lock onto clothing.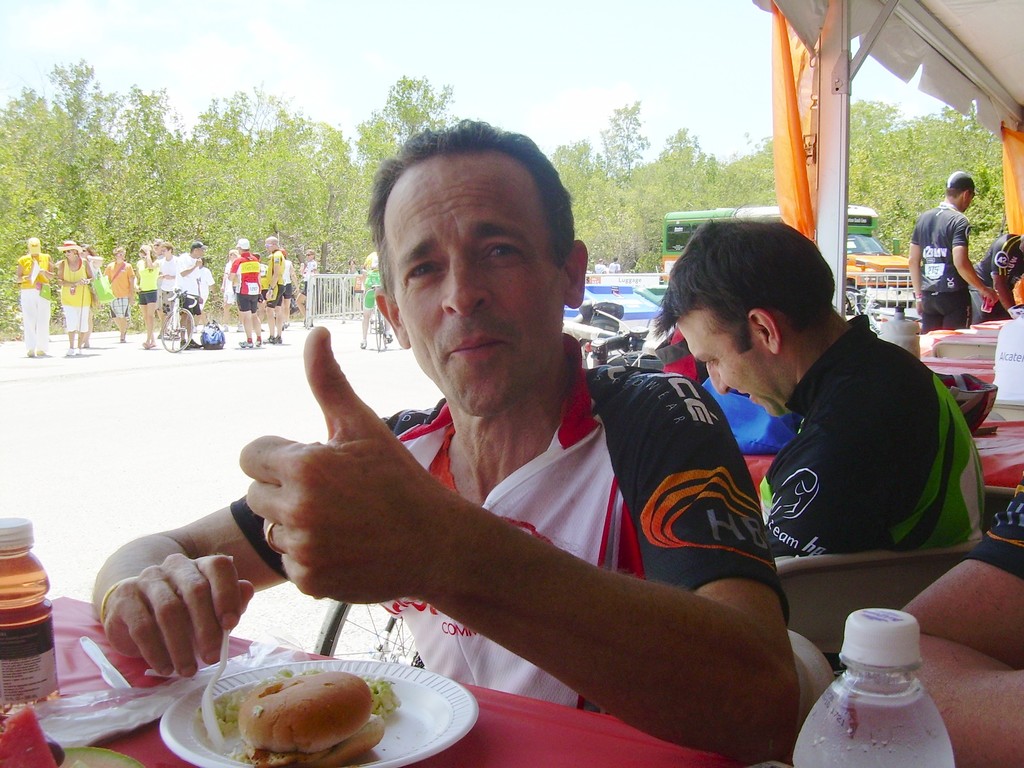
Locked: {"x1": 977, "y1": 230, "x2": 1023, "y2": 310}.
